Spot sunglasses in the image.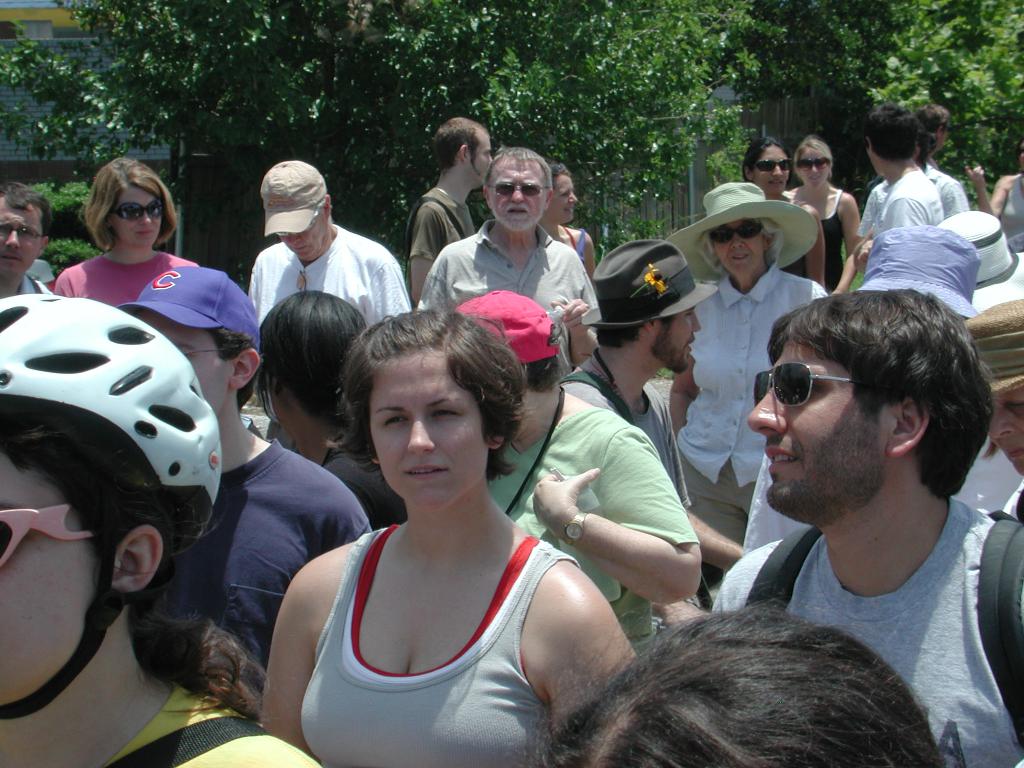
sunglasses found at detection(797, 157, 829, 173).
